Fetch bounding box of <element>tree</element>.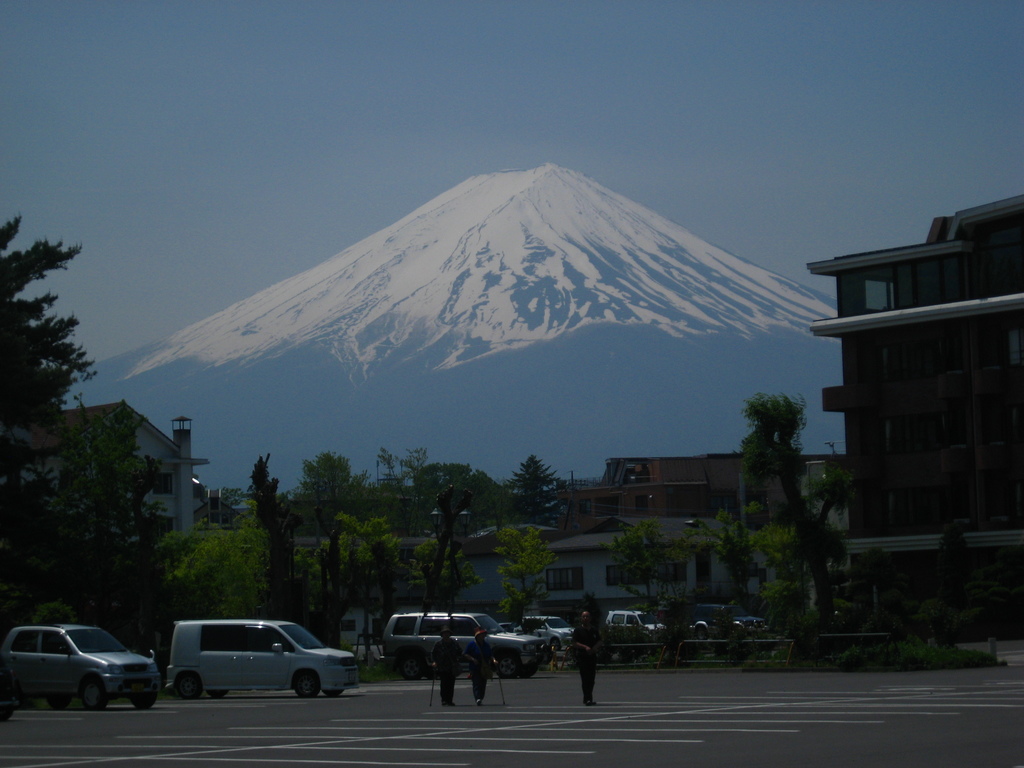
Bbox: bbox=[746, 372, 822, 510].
